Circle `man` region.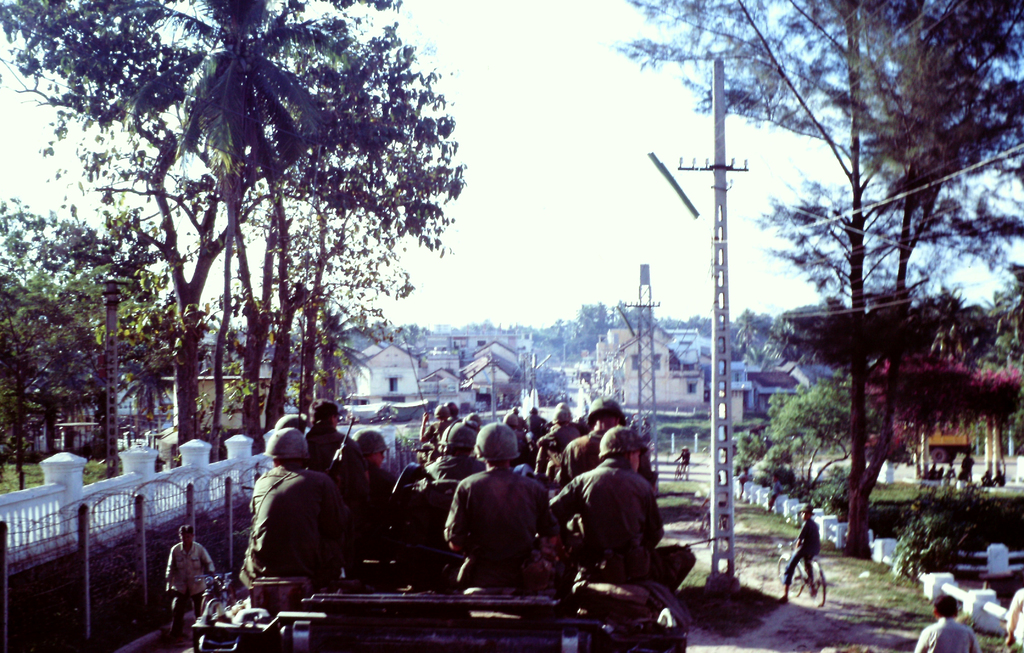
Region: x1=550 y1=422 x2=696 y2=596.
